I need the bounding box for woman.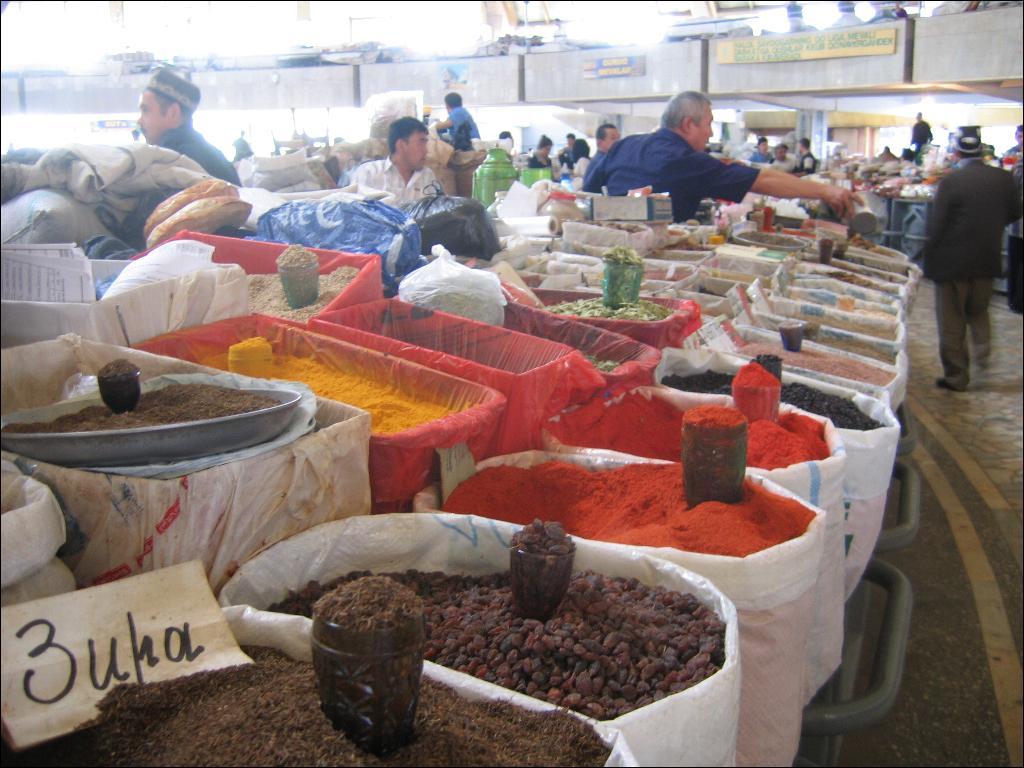
Here it is: [x1=570, y1=136, x2=588, y2=178].
